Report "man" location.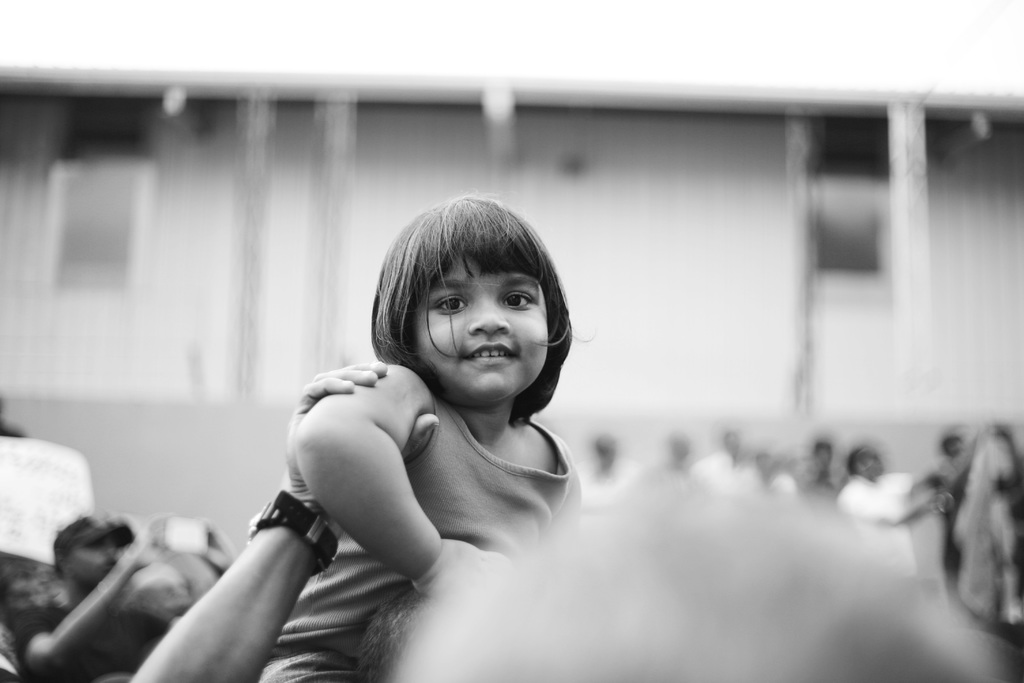
Report: BBox(13, 516, 239, 682).
